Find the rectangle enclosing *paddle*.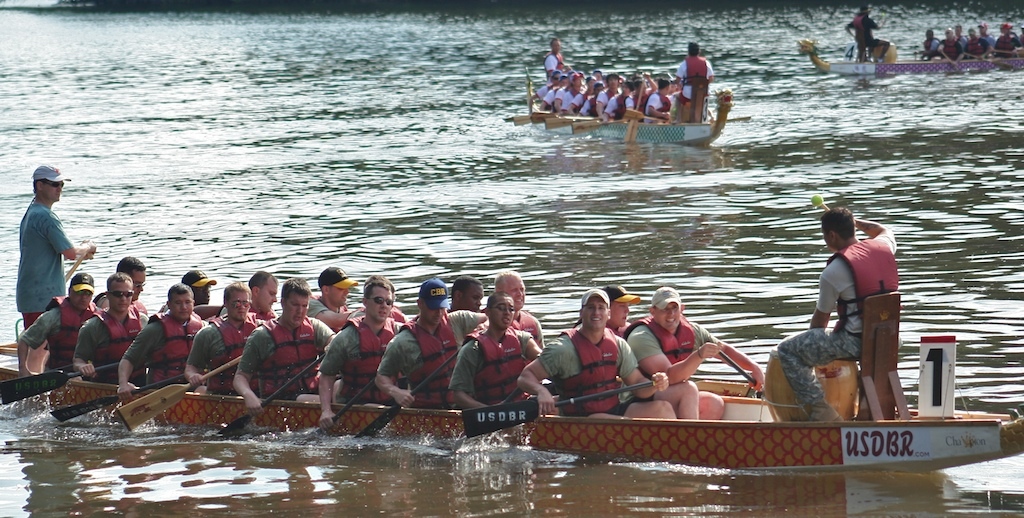
detection(626, 79, 650, 143).
